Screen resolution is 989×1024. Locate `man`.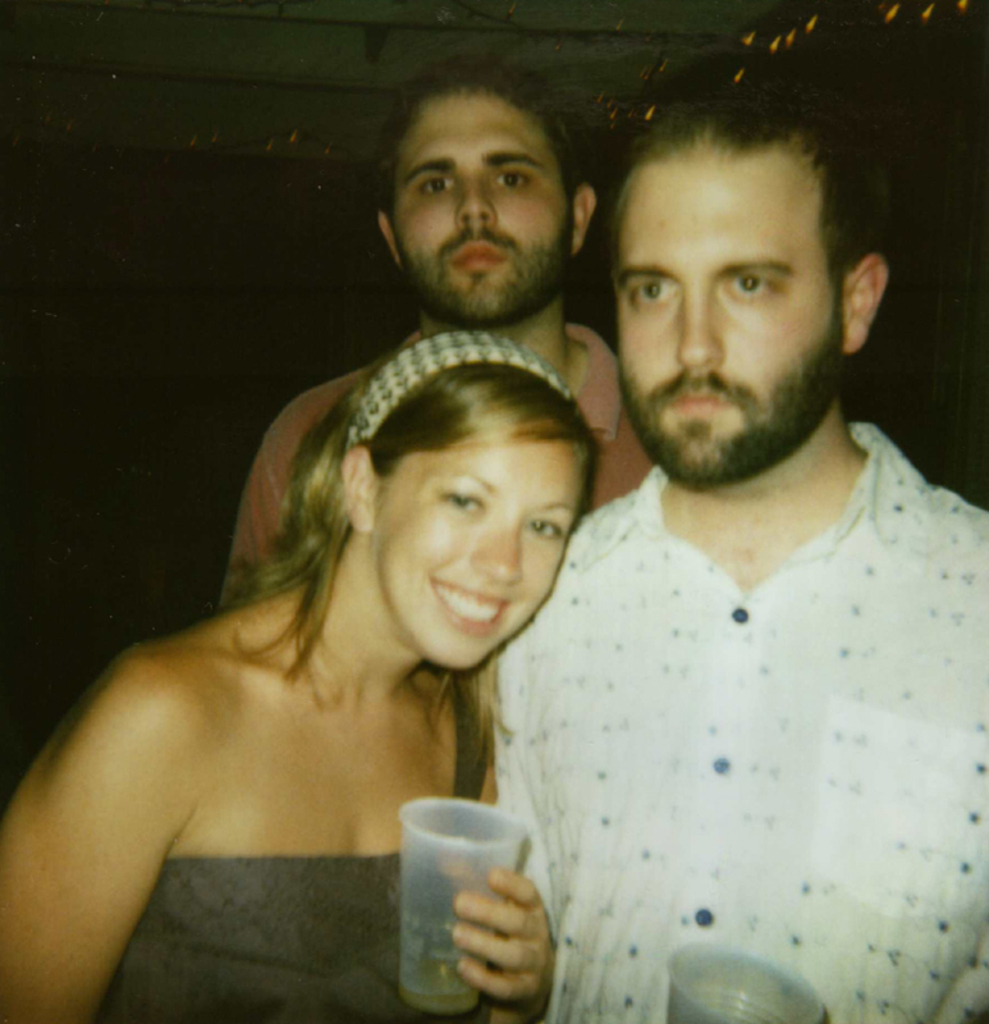
bbox=[499, 74, 988, 1023].
